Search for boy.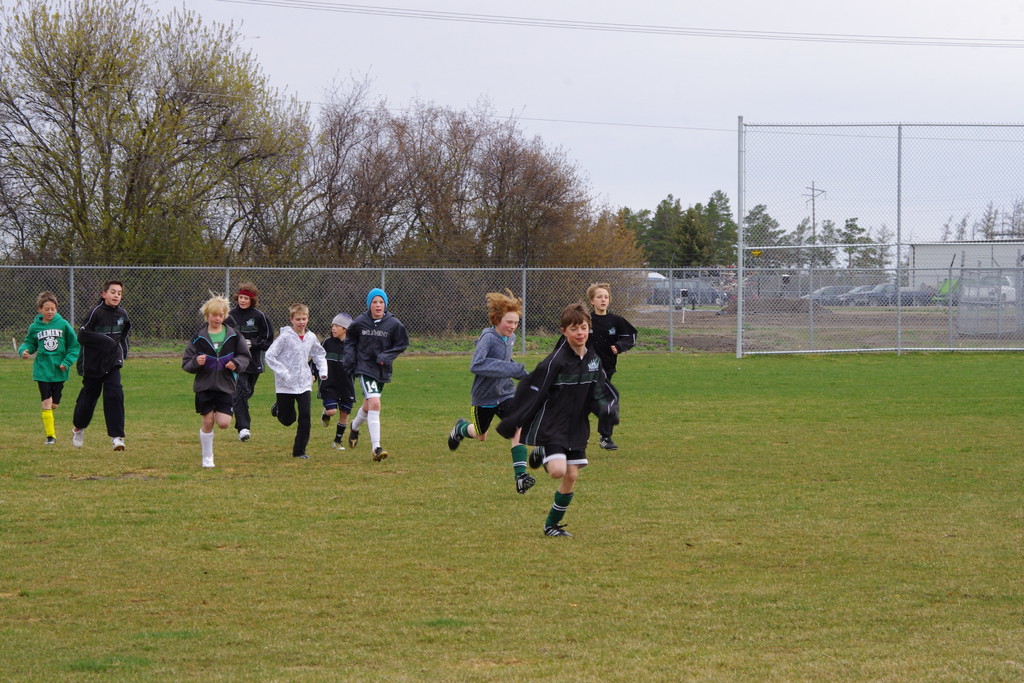
Found at box(180, 293, 250, 473).
